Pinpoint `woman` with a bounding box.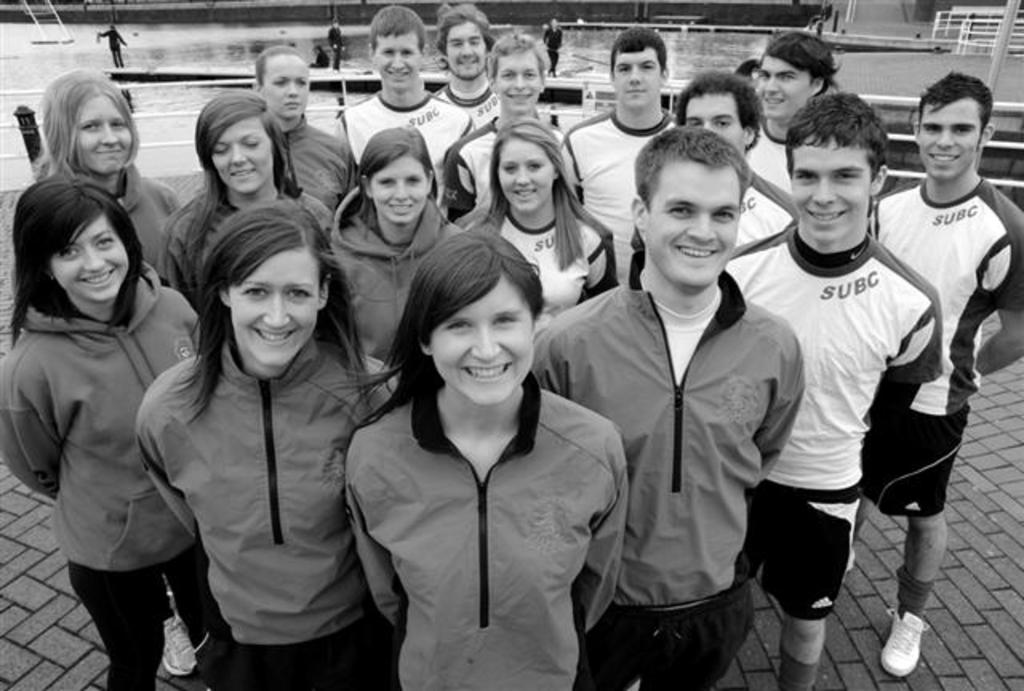
region(136, 197, 373, 689).
